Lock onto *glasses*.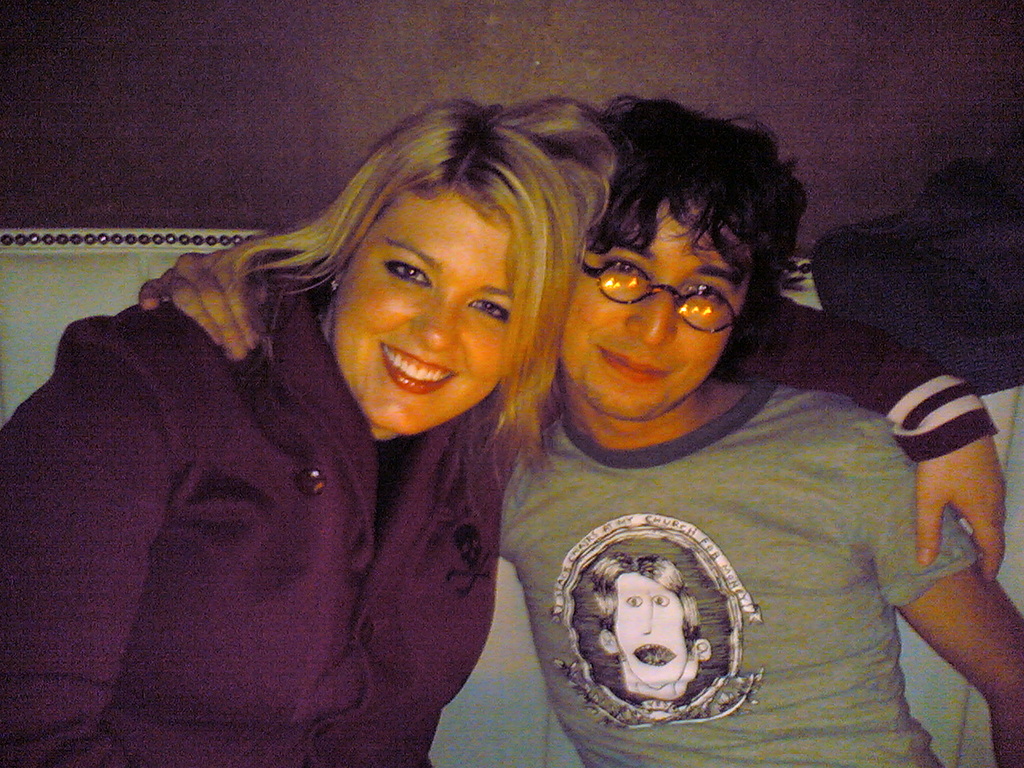
Locked: [x1=558, y1=243, x2=766, y2=326].
